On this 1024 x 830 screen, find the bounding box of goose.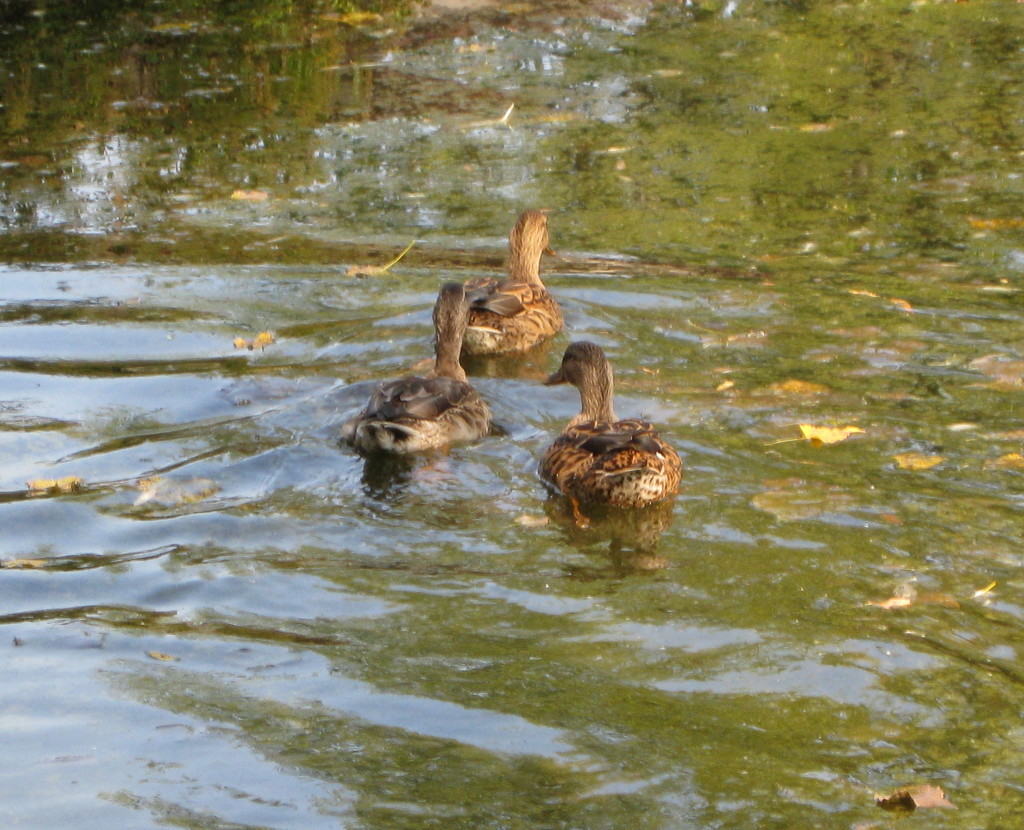
Bounding box: box(468, 212, 560, 353).
